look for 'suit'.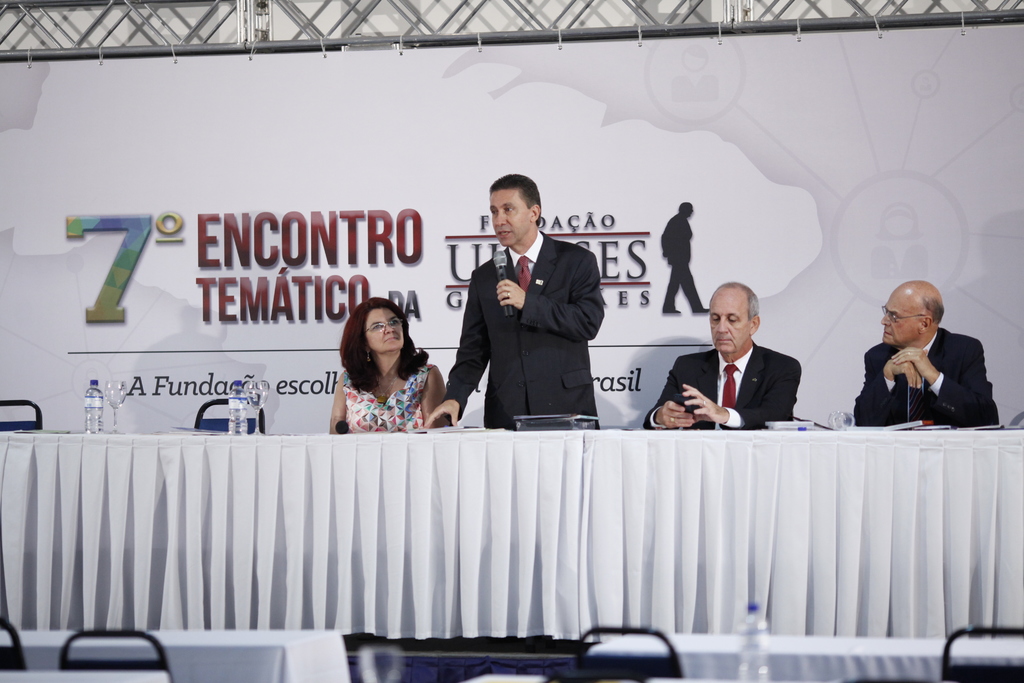
Found: left=641, top=343, right=801, bottom=428.
